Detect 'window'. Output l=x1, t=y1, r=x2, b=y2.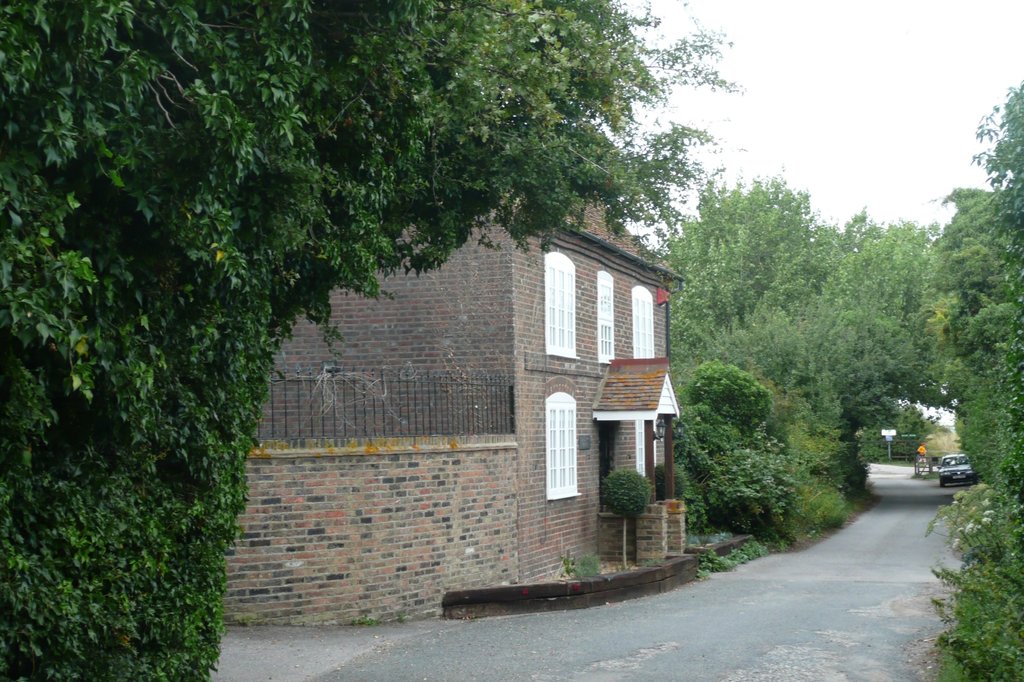
l=541, t=393, r=589, b=520.
